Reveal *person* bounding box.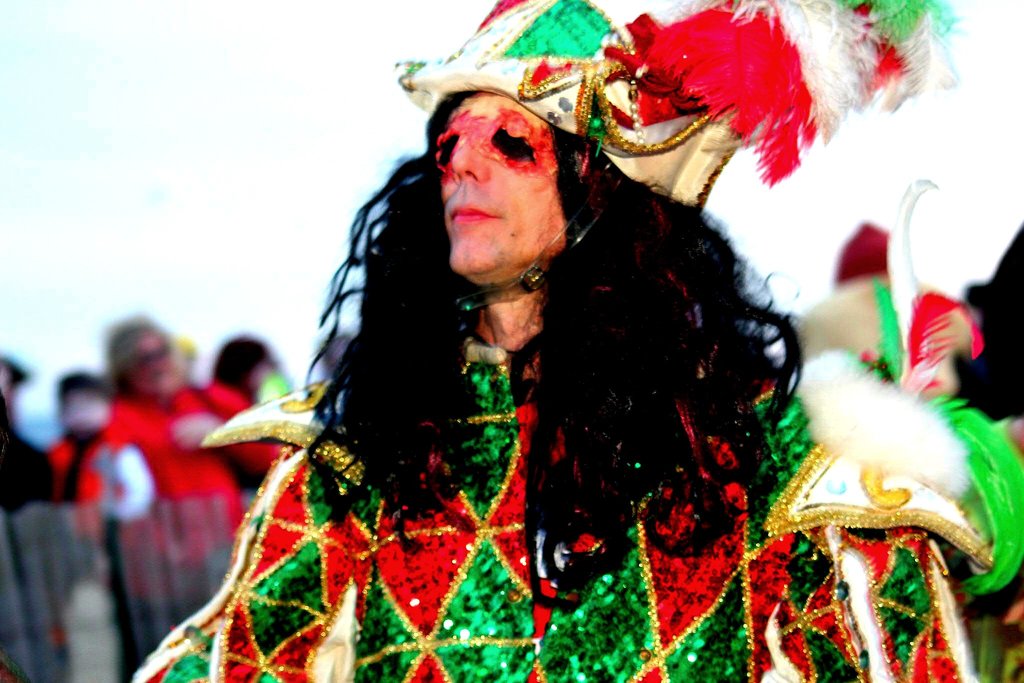
Revealed: [left=164, top=0, right=975, bottom=682].
